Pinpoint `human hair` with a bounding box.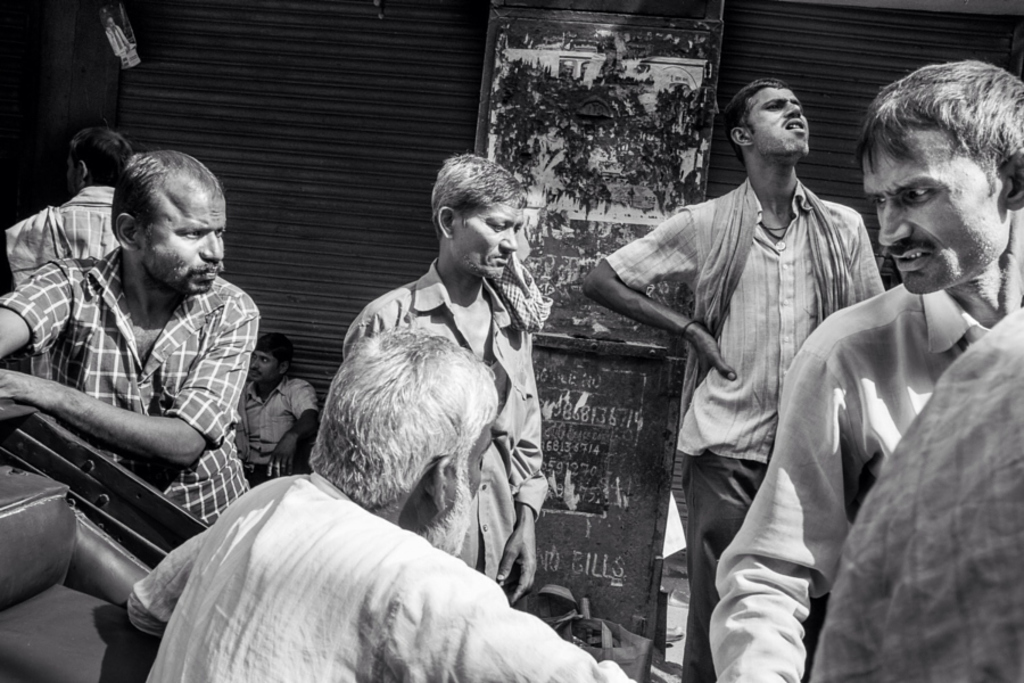
432:151:527:238.
